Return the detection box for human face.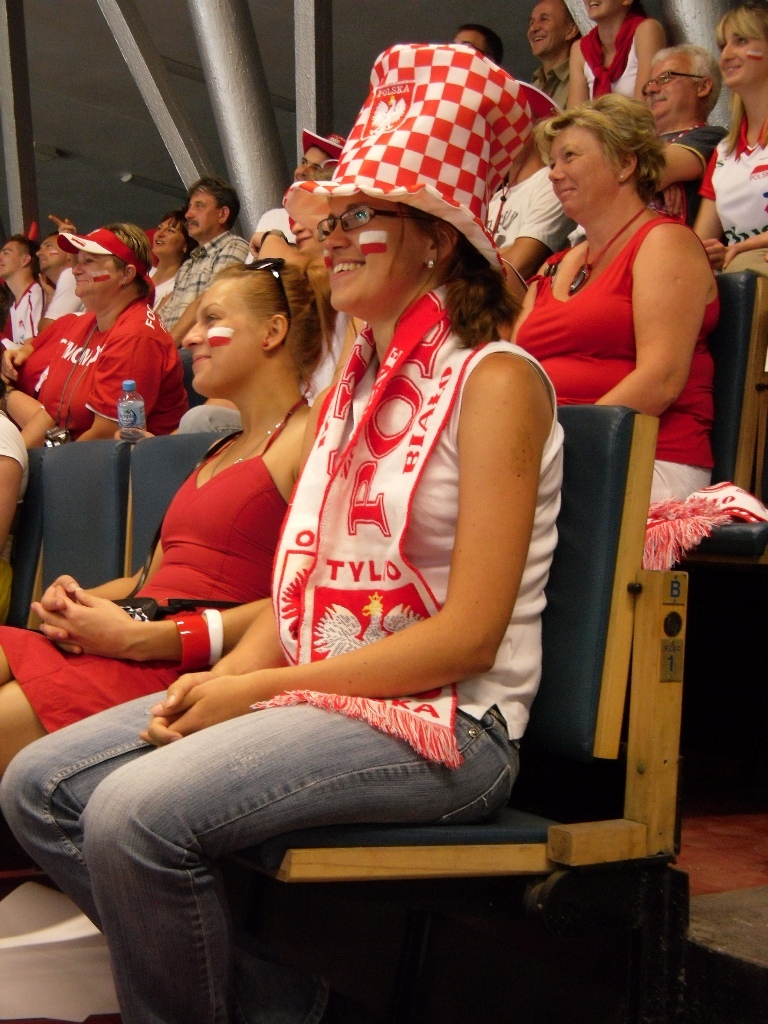
region(184, 271, 260, 388).
